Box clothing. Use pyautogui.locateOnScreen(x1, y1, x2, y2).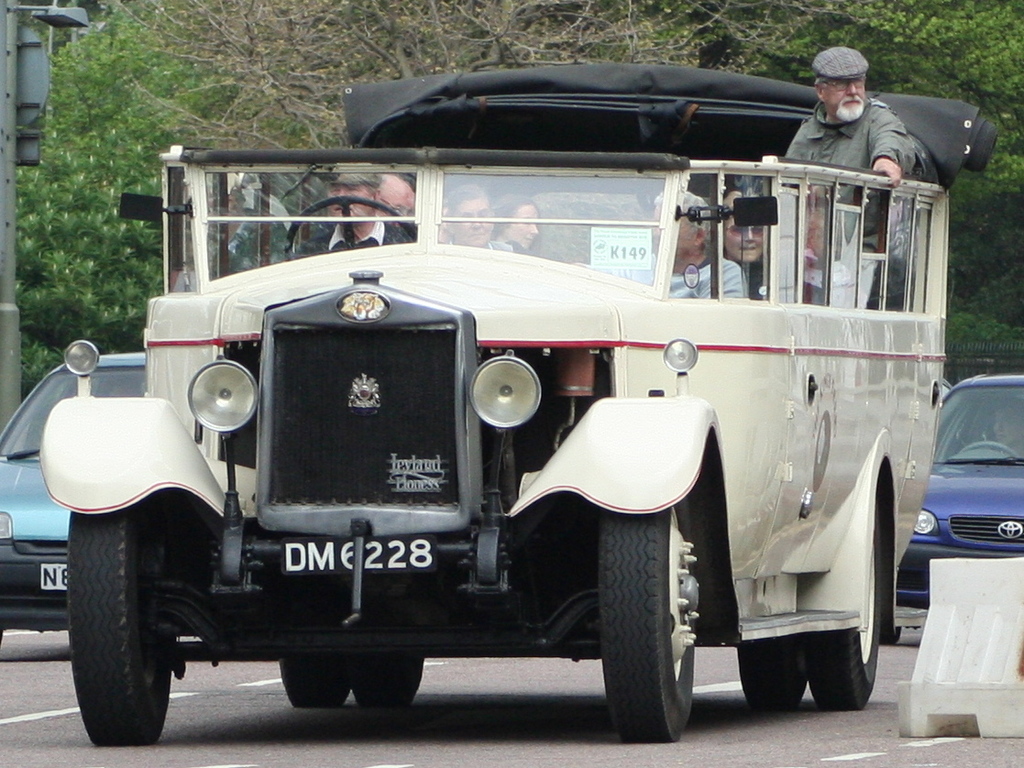
pyautogui.locateOnScreen(665, 250, 746, 298).
